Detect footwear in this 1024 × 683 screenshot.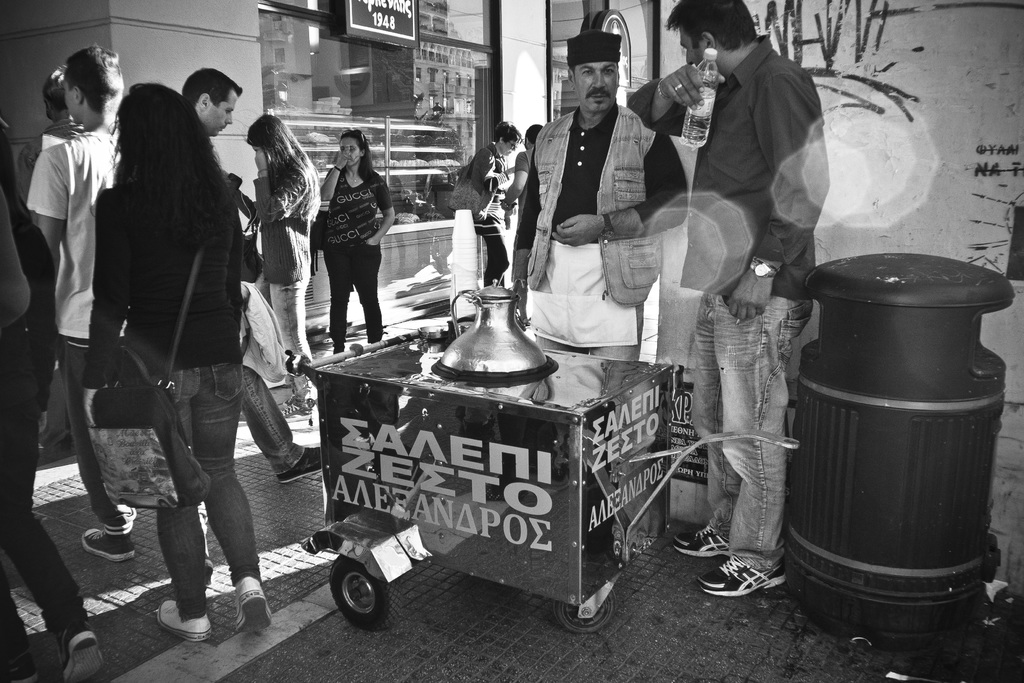
Detection: left=278, top=395, right=321, bottom=422.
